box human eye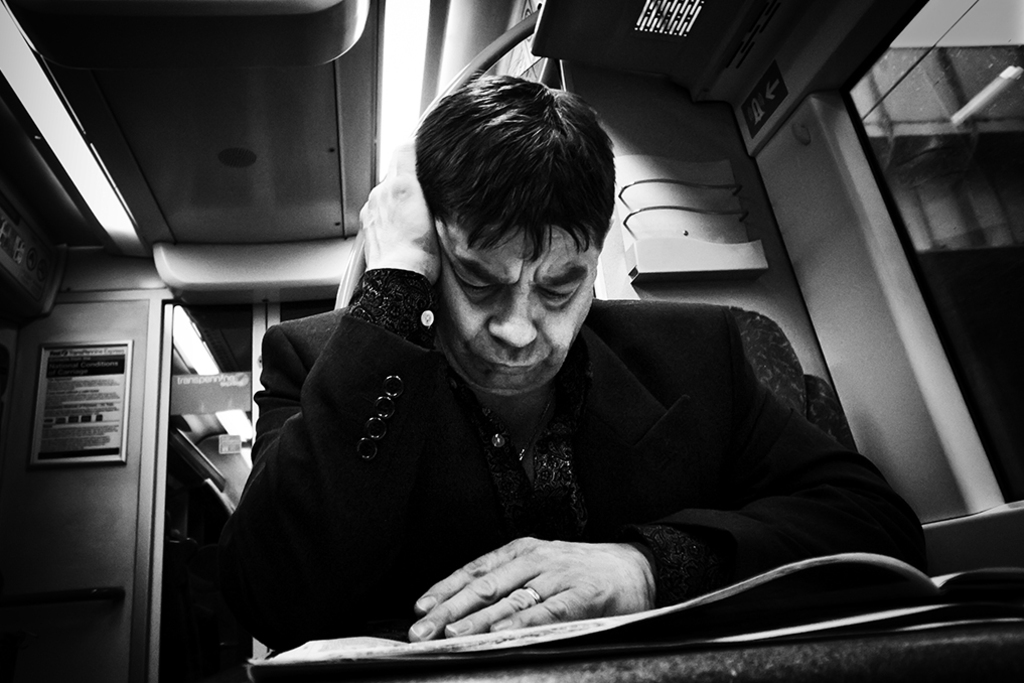
540, 279, 582, 307
